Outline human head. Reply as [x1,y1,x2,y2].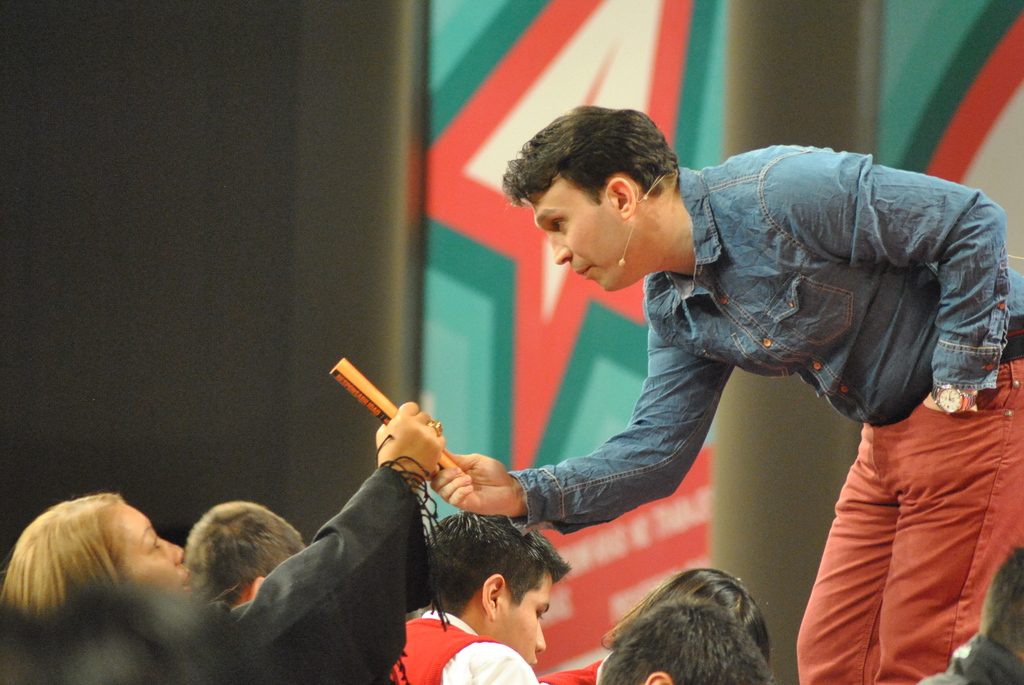
[186,501,307,609].
